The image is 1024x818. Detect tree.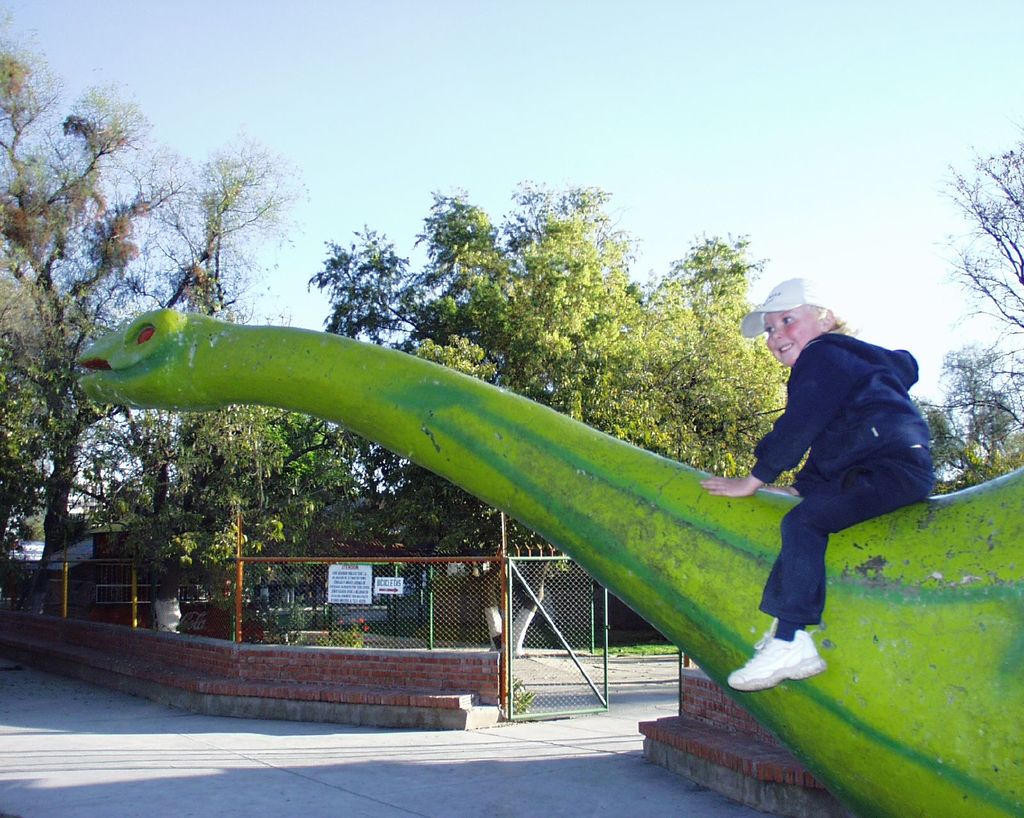
Detection: <region>308, 221, 446, 509</region>.
